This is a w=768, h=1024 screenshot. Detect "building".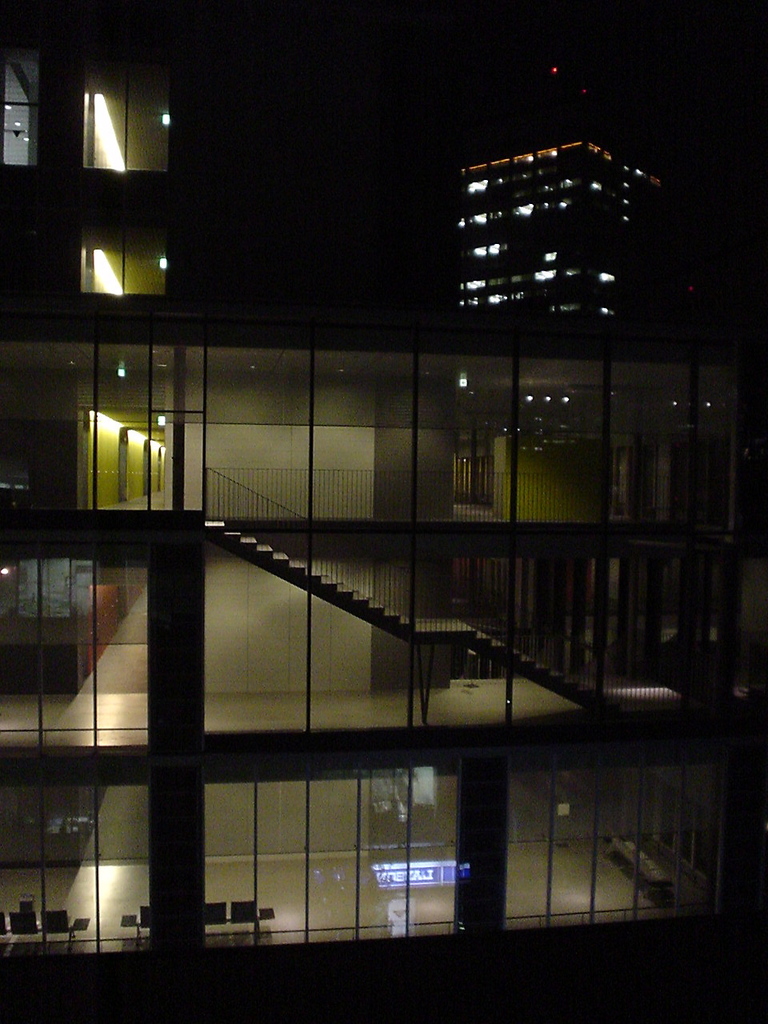
l=22, t=222, r=767, b=985.
